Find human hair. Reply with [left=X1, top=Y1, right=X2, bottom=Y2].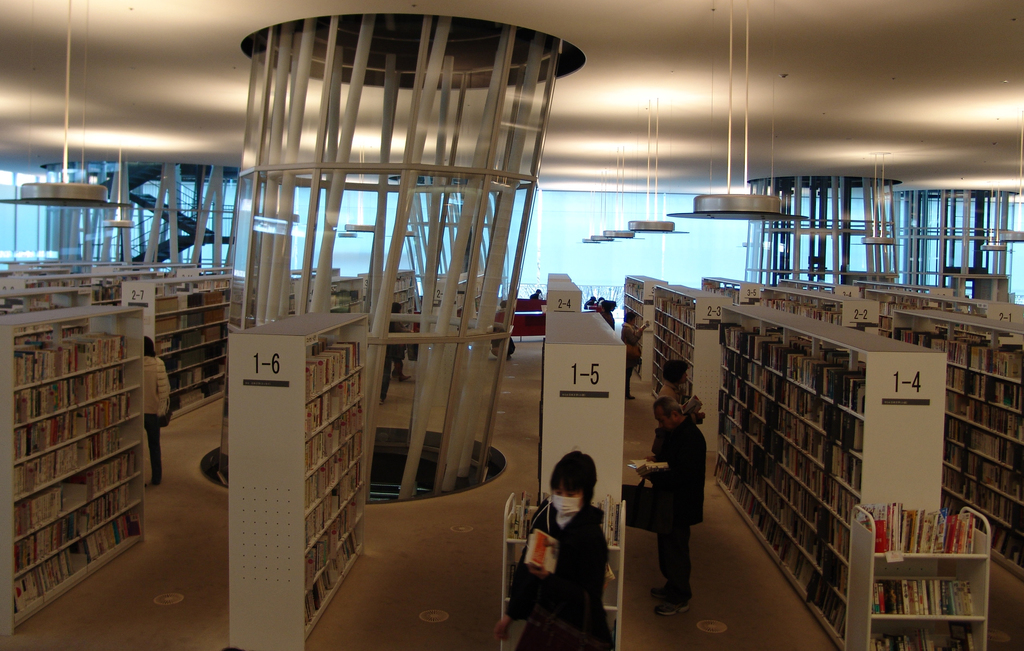
[left=143, top=338, right=156, bottom=354].
